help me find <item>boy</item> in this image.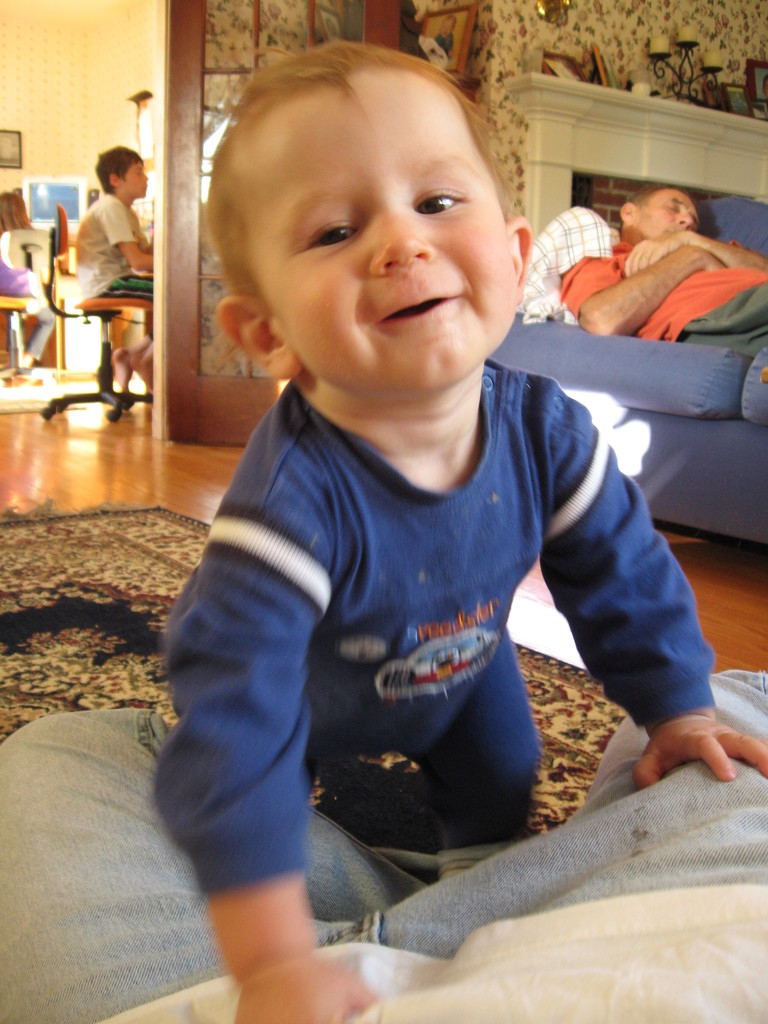
Found it: 75, 145, 148, 394.
